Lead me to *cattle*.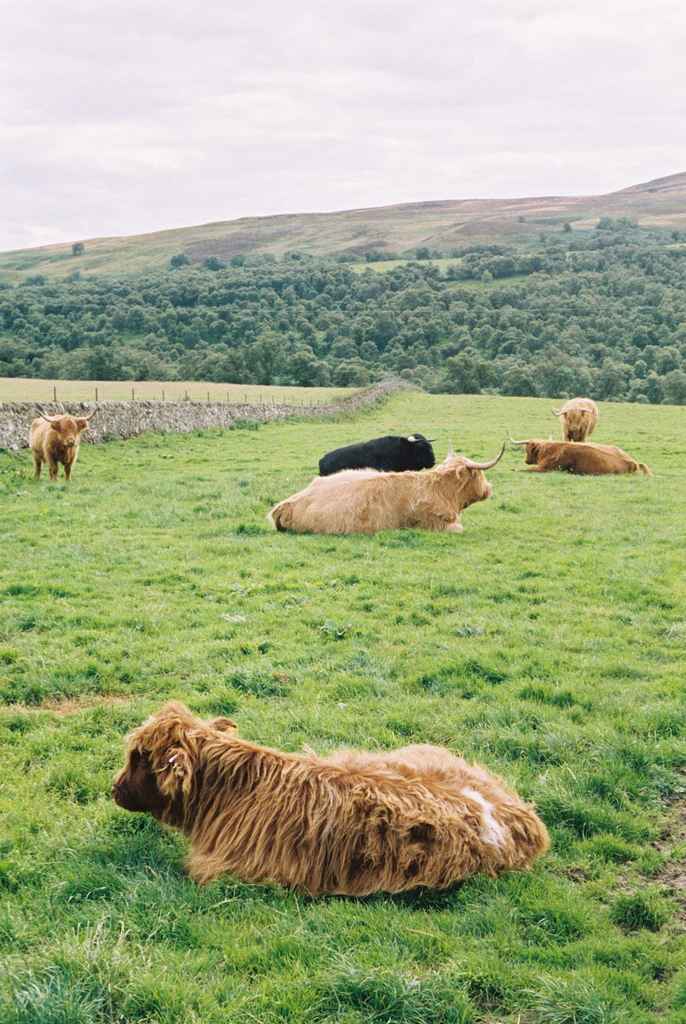
Lead to 545/394/603/436.
